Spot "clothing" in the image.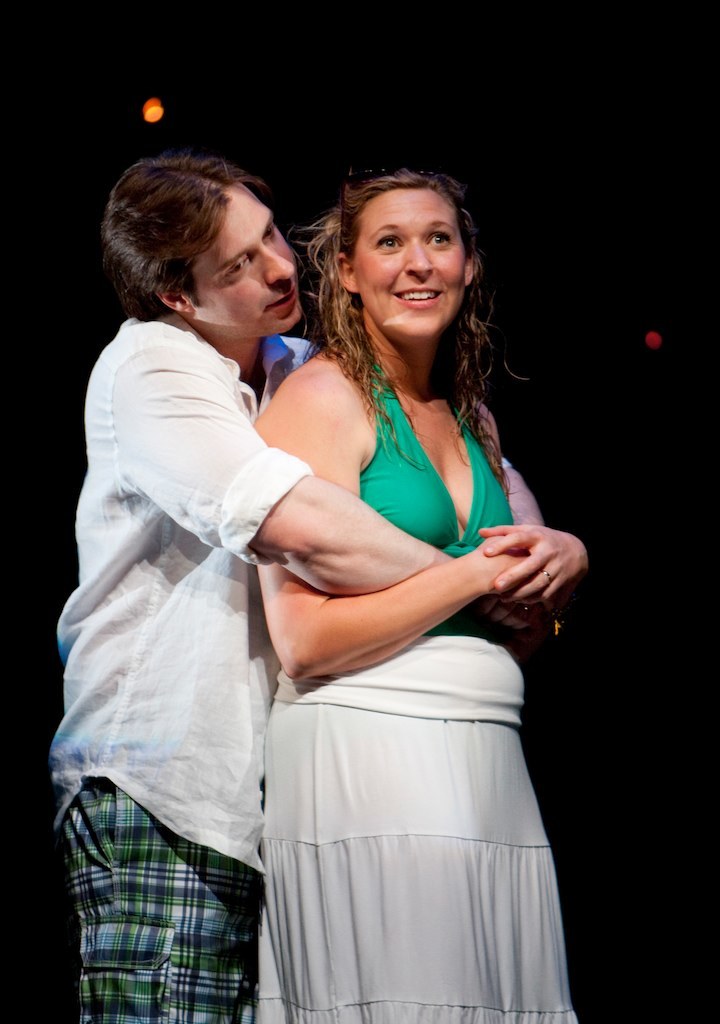
"clothing" found at (229,388,570,962).
